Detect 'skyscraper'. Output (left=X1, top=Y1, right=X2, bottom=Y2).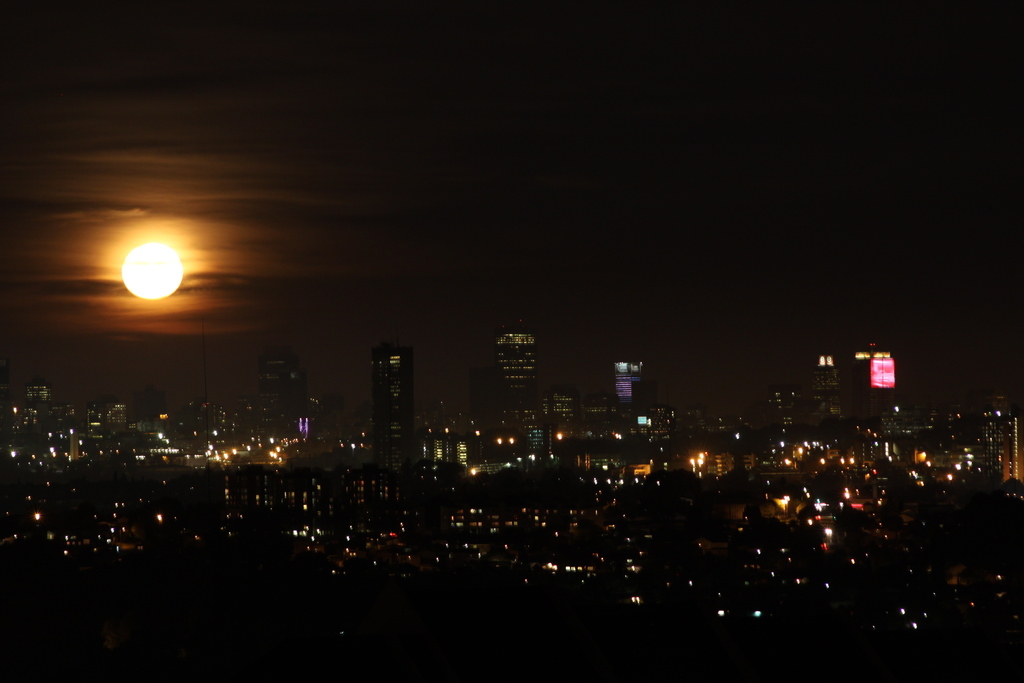
(left=357, top=324, right=411, bottom=452).
